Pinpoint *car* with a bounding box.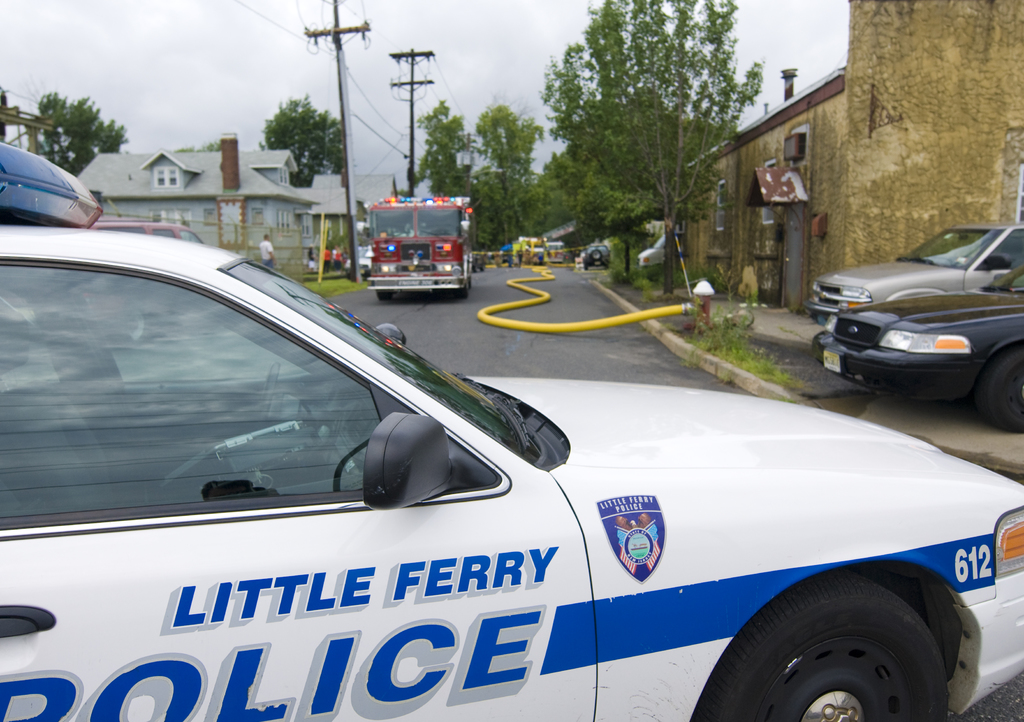
detection(472, 249, 485, 273).
